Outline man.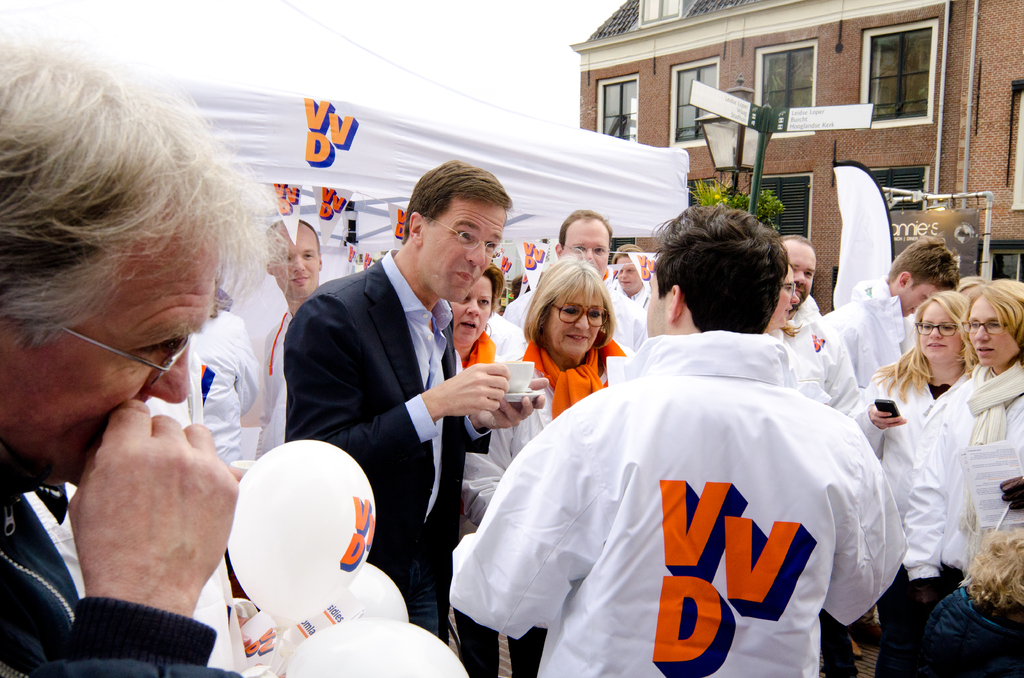
Outline: 494 207 645 356.
